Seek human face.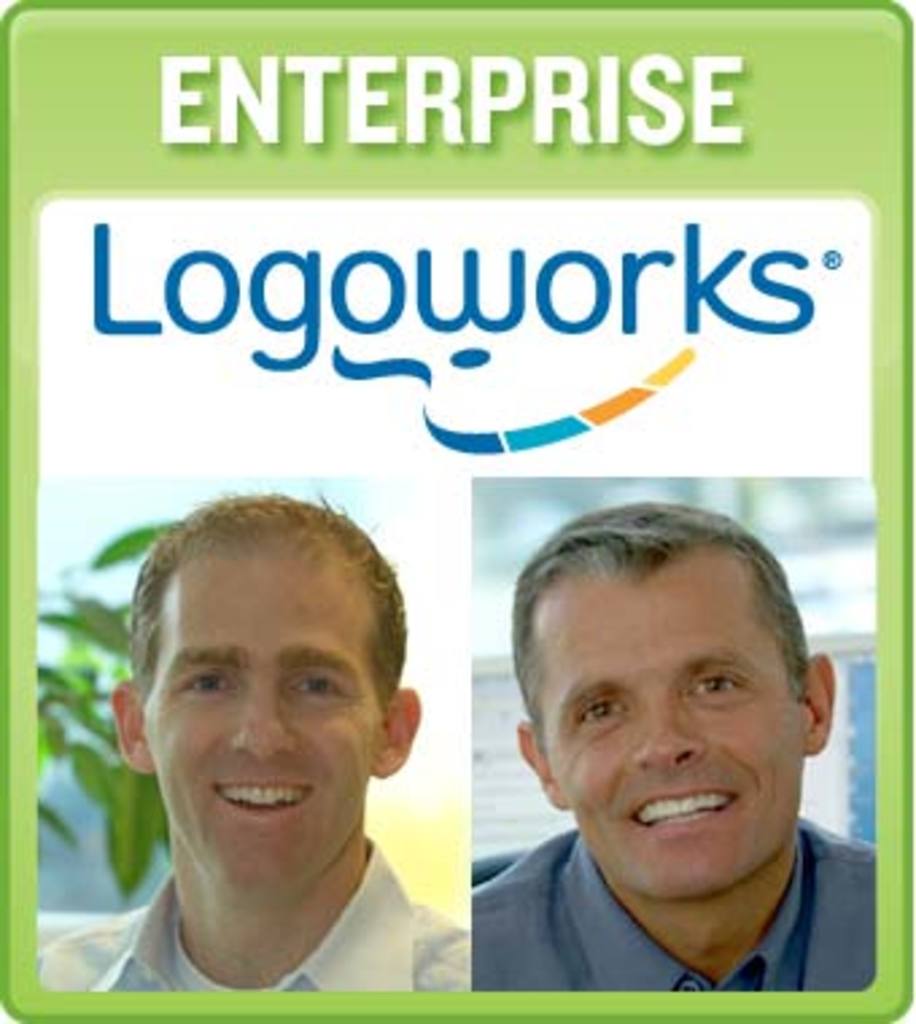
crop(145, 547, 380, 887).
